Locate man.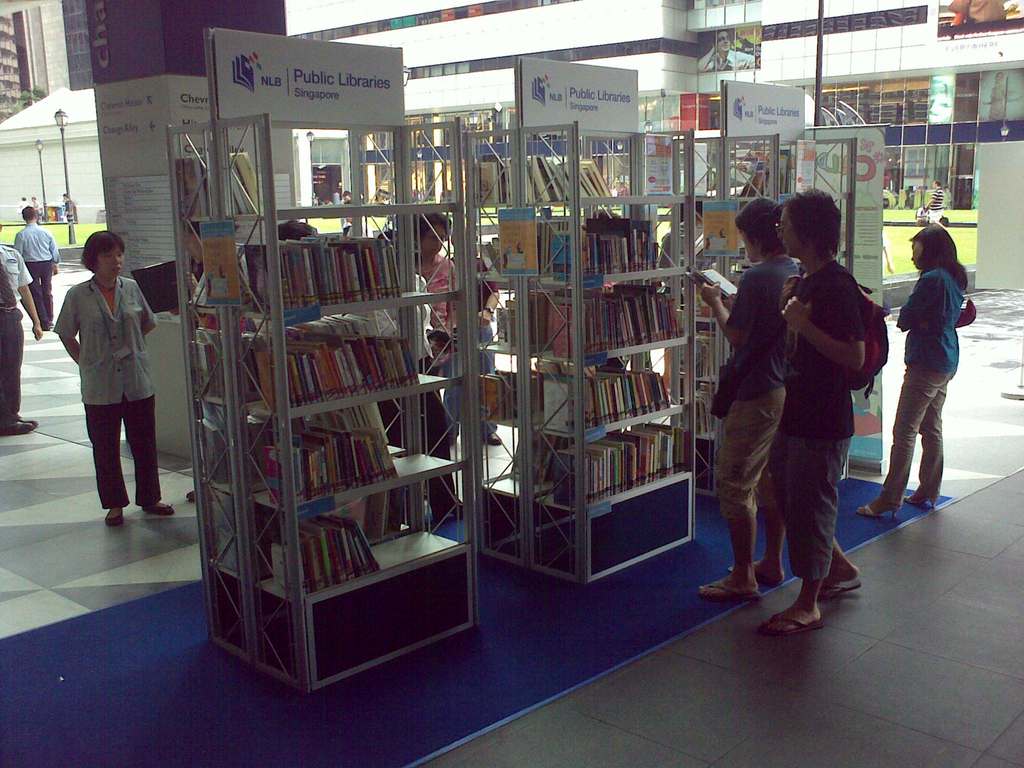
Bounding box: (757, 193, 863, 635).
